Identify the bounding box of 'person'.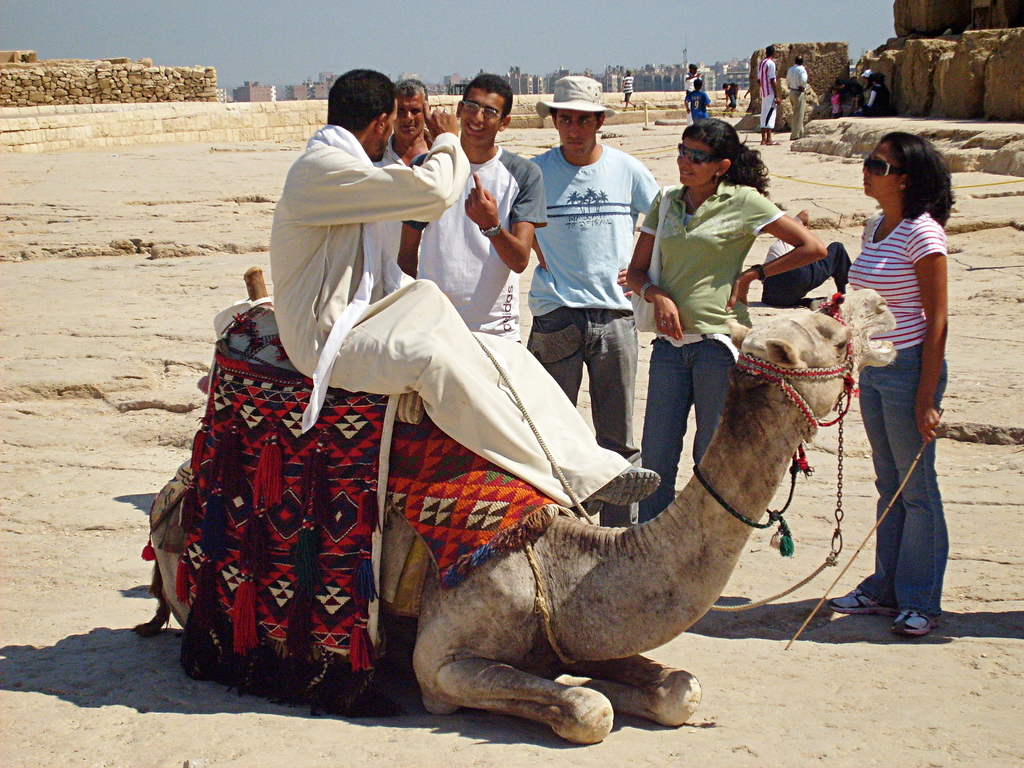
761:204:861:316.
